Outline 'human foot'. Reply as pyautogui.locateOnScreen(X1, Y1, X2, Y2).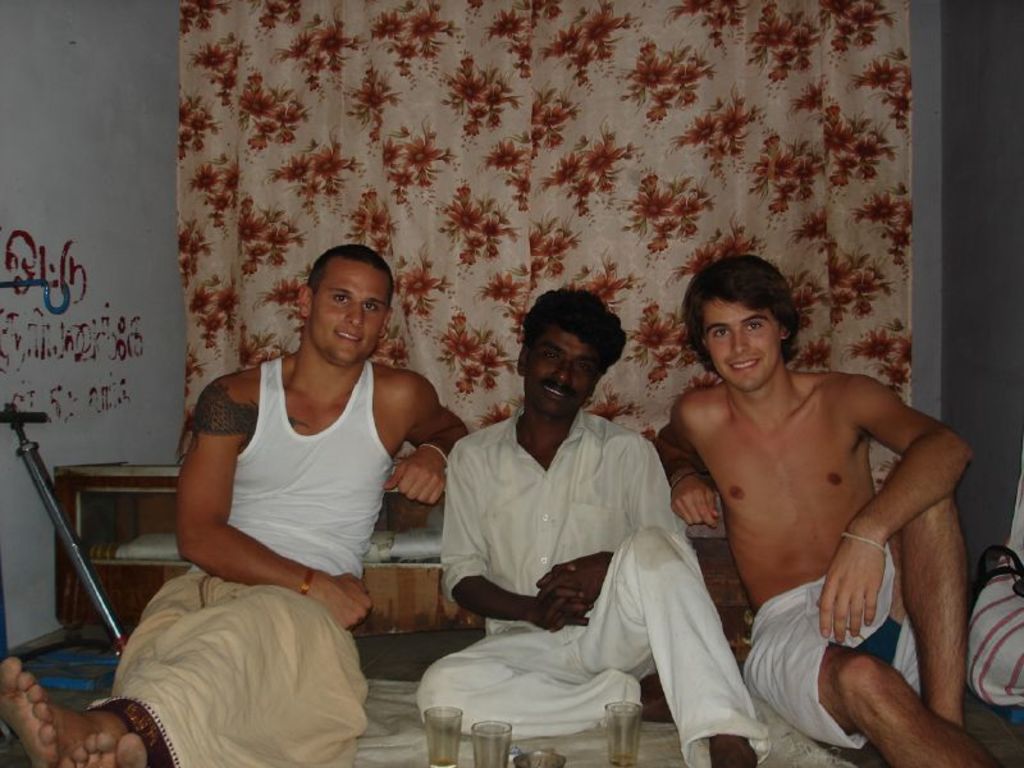
pyautogui.locateOnScreen(58, 732, 146, 765).
